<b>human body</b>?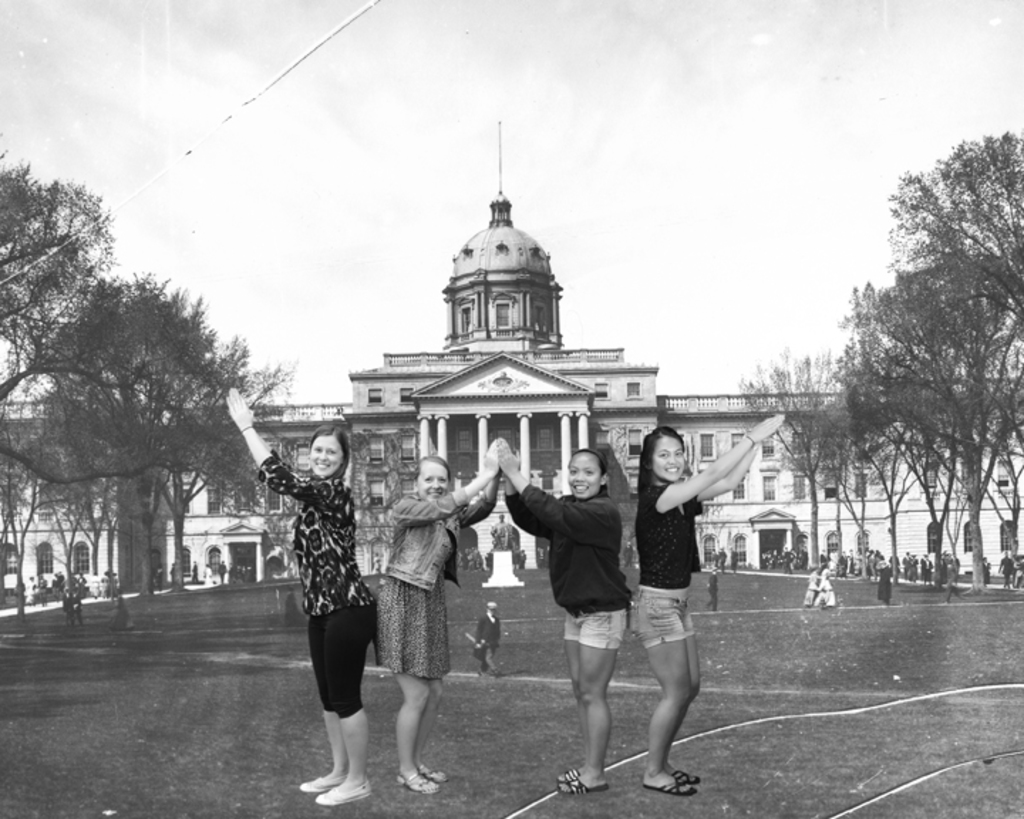
detection(494, 441, 620, 791)
